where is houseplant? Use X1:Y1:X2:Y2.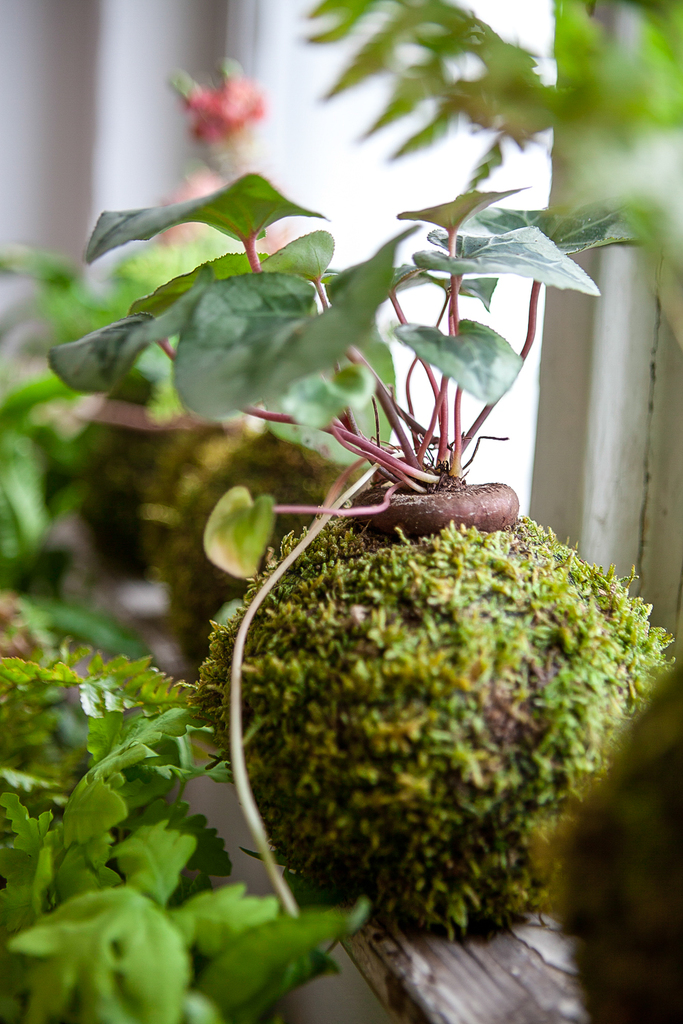
0:595:365:1023.
